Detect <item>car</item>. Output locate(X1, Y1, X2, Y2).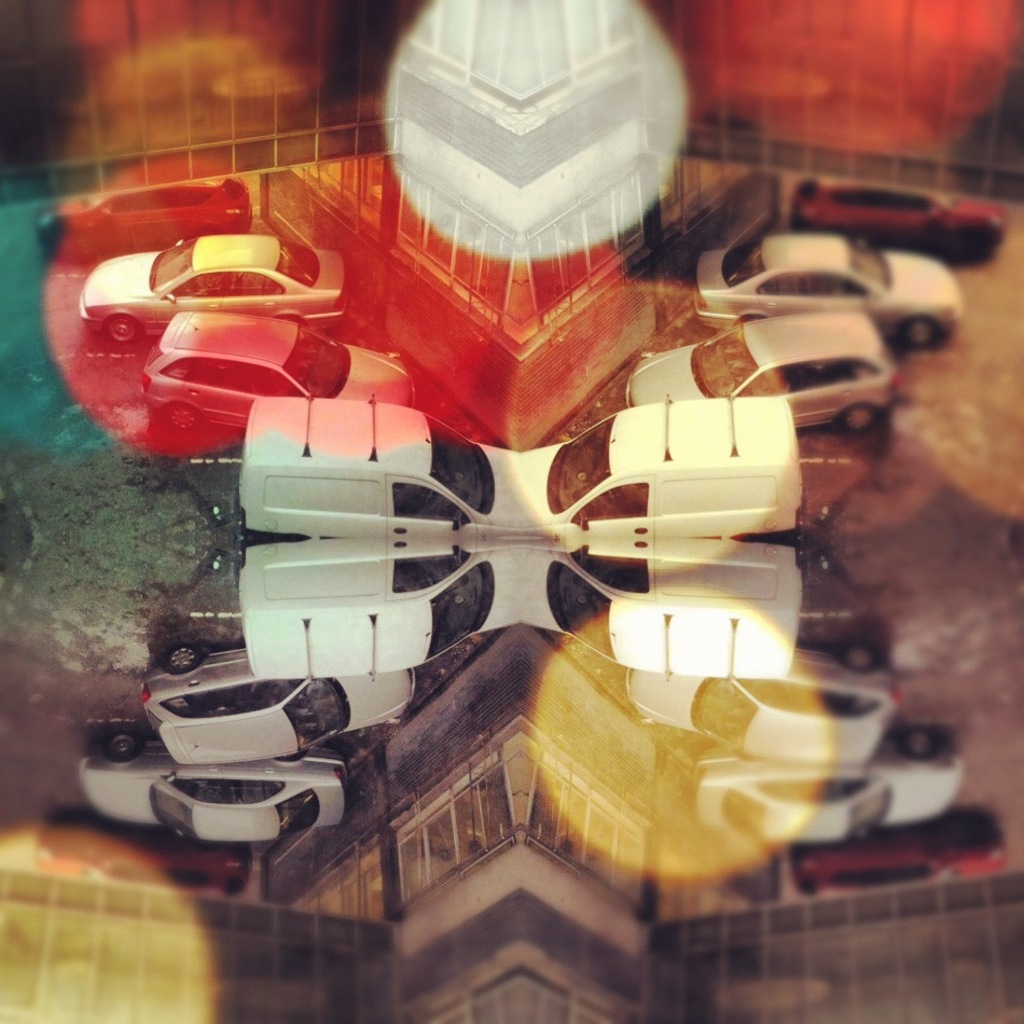
locate(795, 184, 1008, 259).
